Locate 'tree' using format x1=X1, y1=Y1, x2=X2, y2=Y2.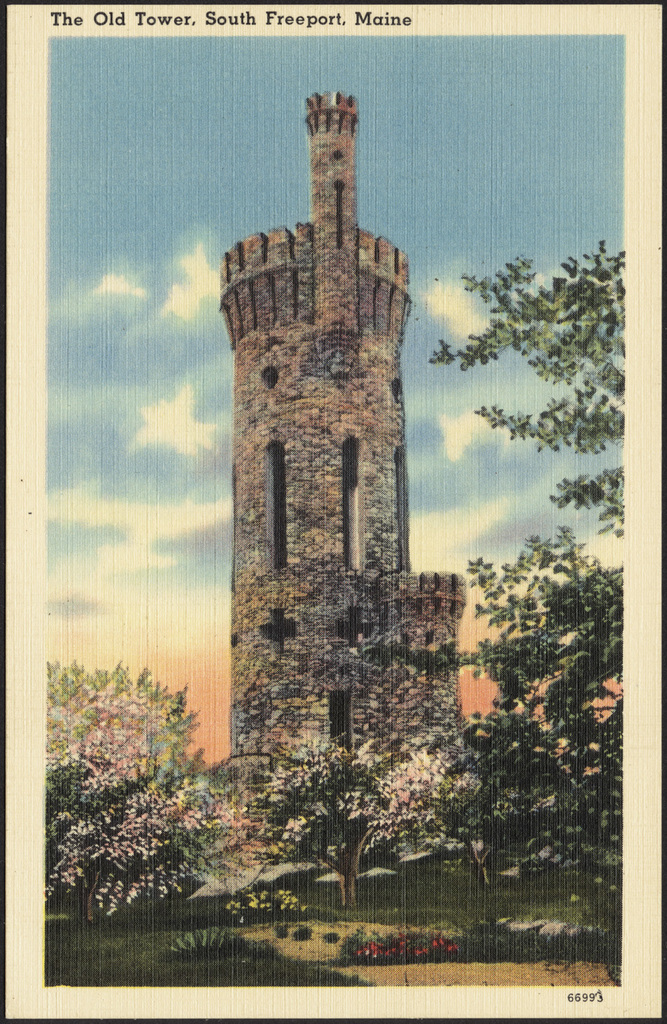
x1=238, y1=743, x2=459, y2=911.
